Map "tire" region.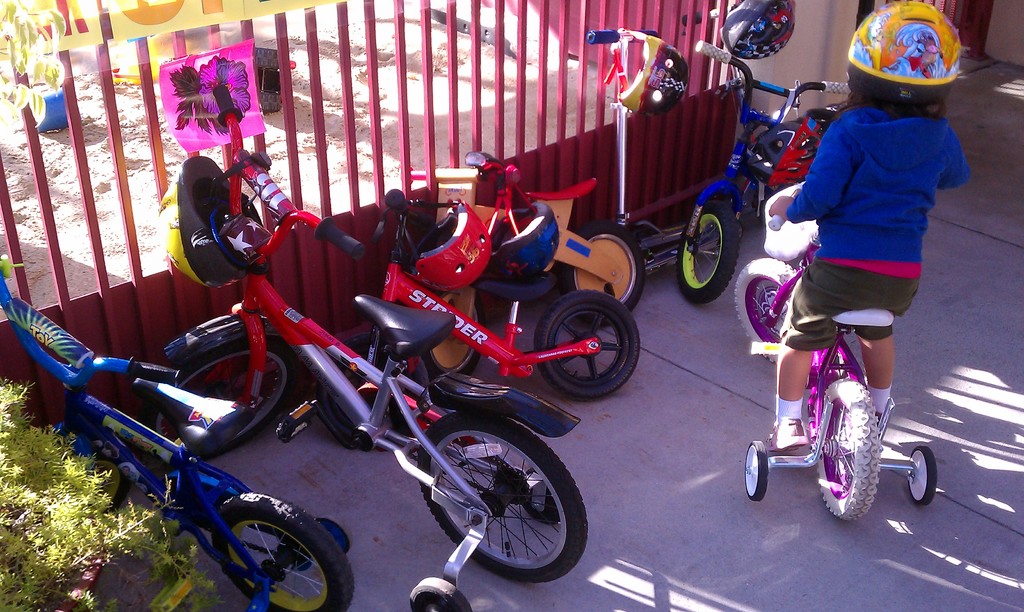
Mapped to box=[528, 287, 638, 395].
